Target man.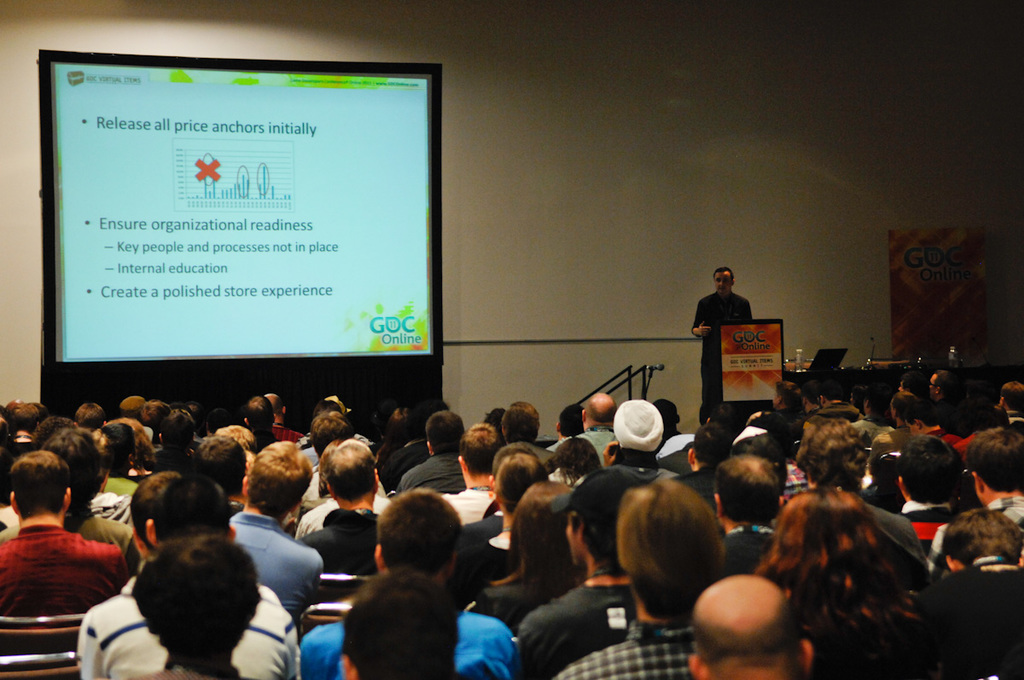
Target region: (left=303, top=437, right=381, bottom=572).
